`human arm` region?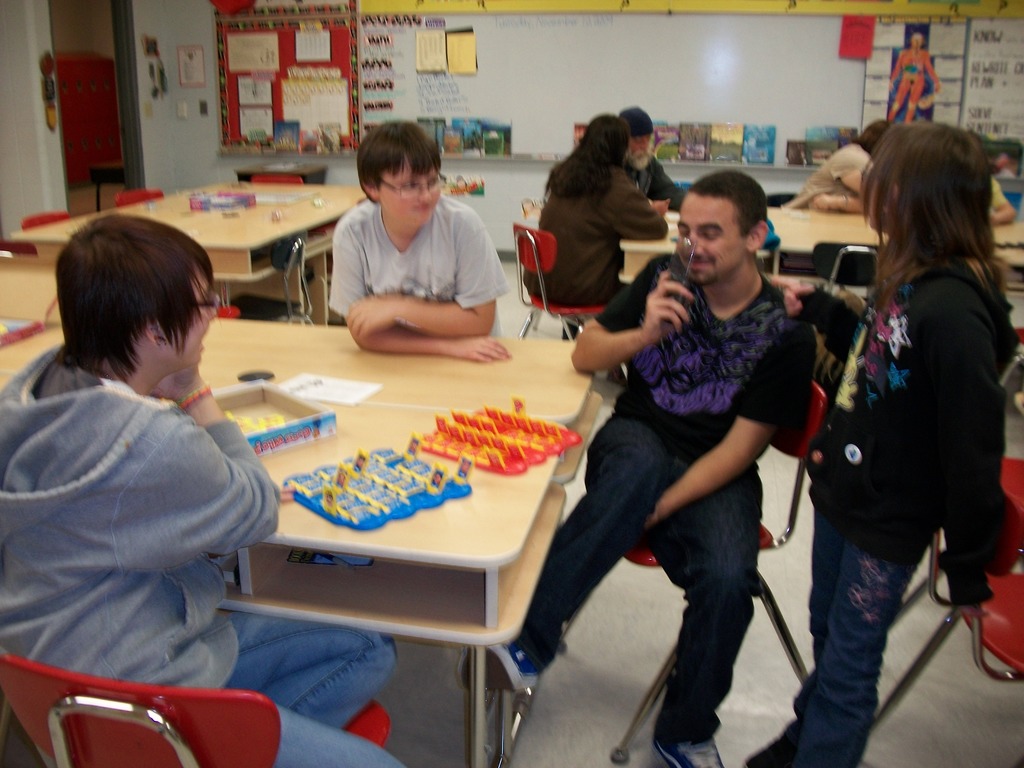
x1=607 y1=185 x2=671 y2=243
